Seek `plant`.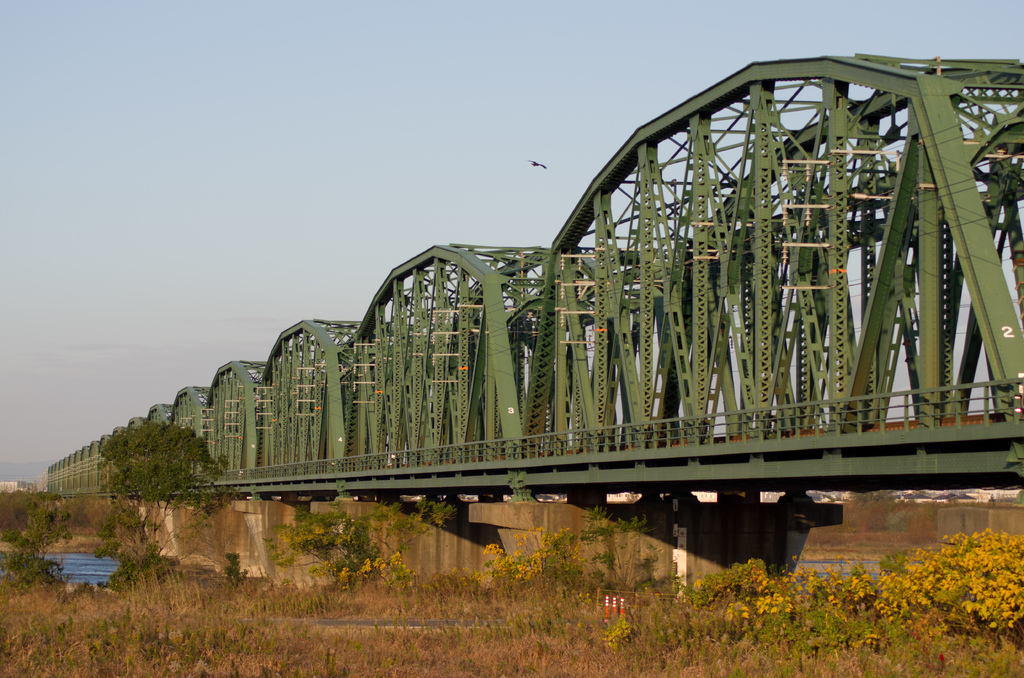
x1=868 y1=611 x2=1023 y2=677.
